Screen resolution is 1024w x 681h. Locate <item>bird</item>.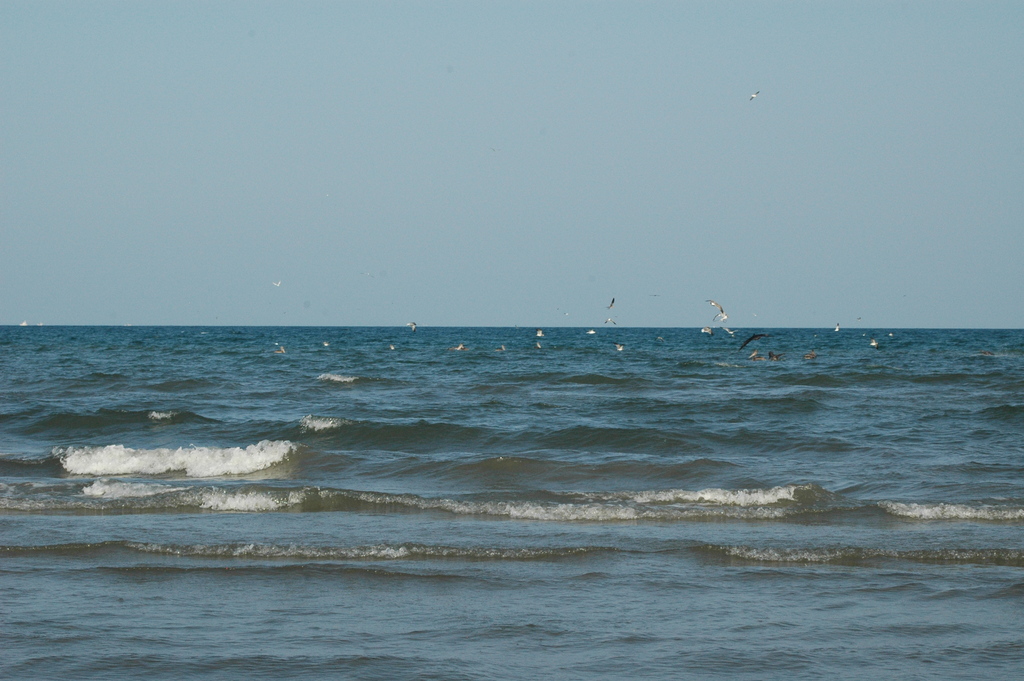
(607, 299, 614, 312).
